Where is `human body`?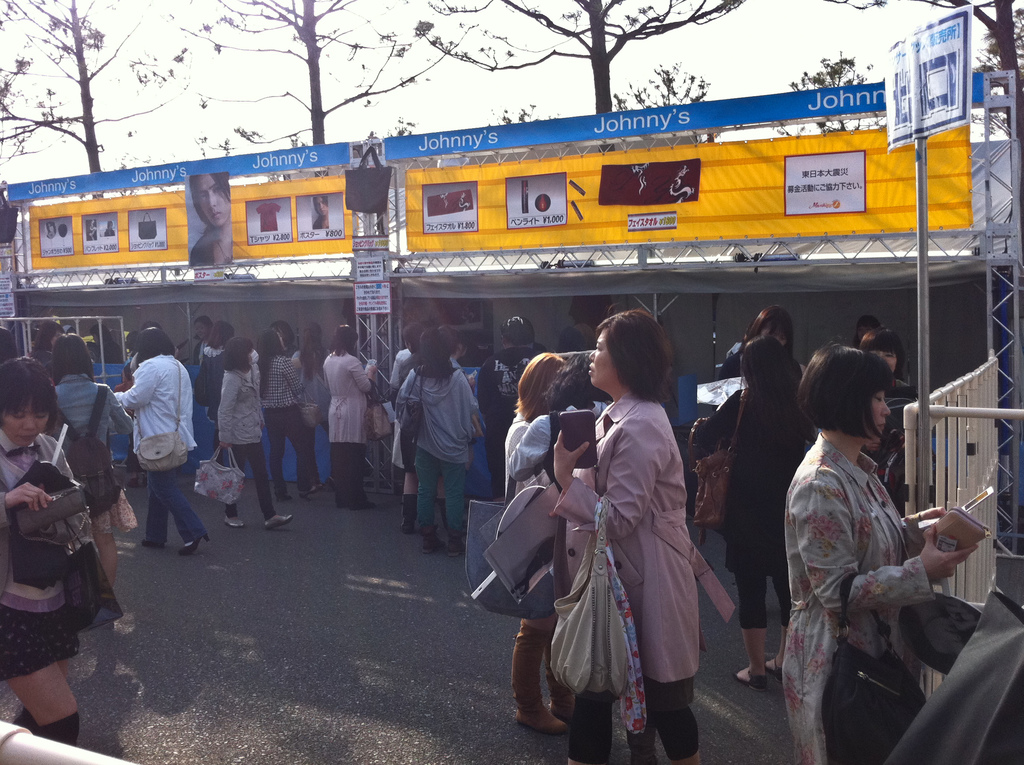
BBox(858, 326, 915, 410).
